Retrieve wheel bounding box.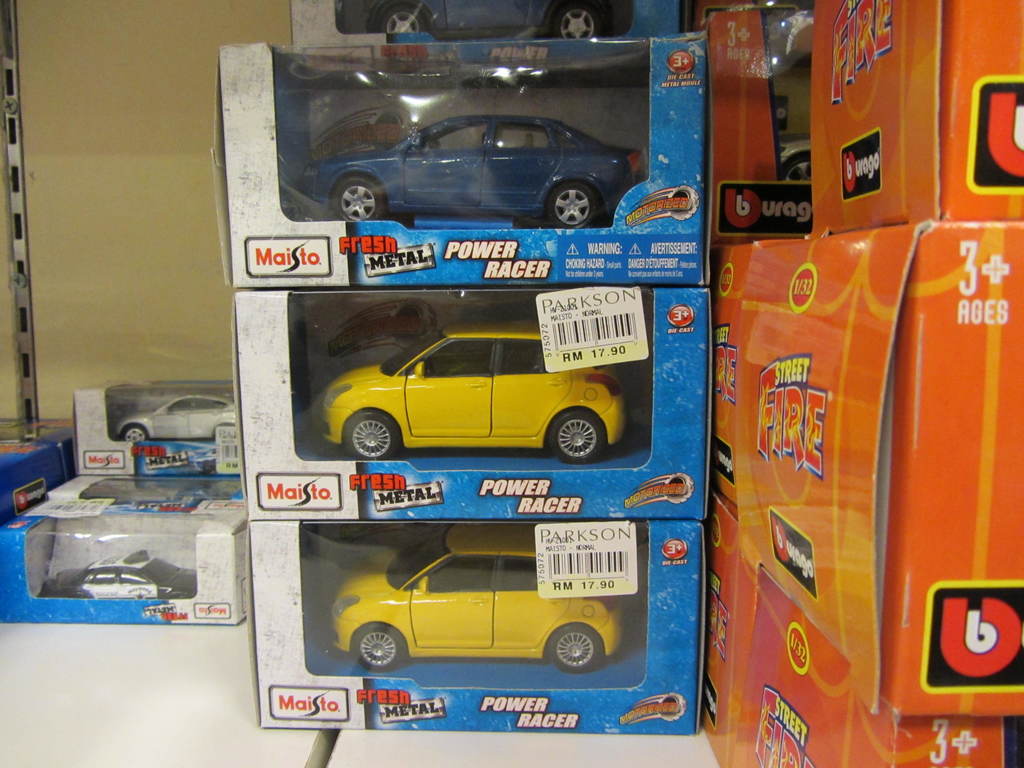
Bounding box: (x1=548, y1=408, x2=605, y2=465).
